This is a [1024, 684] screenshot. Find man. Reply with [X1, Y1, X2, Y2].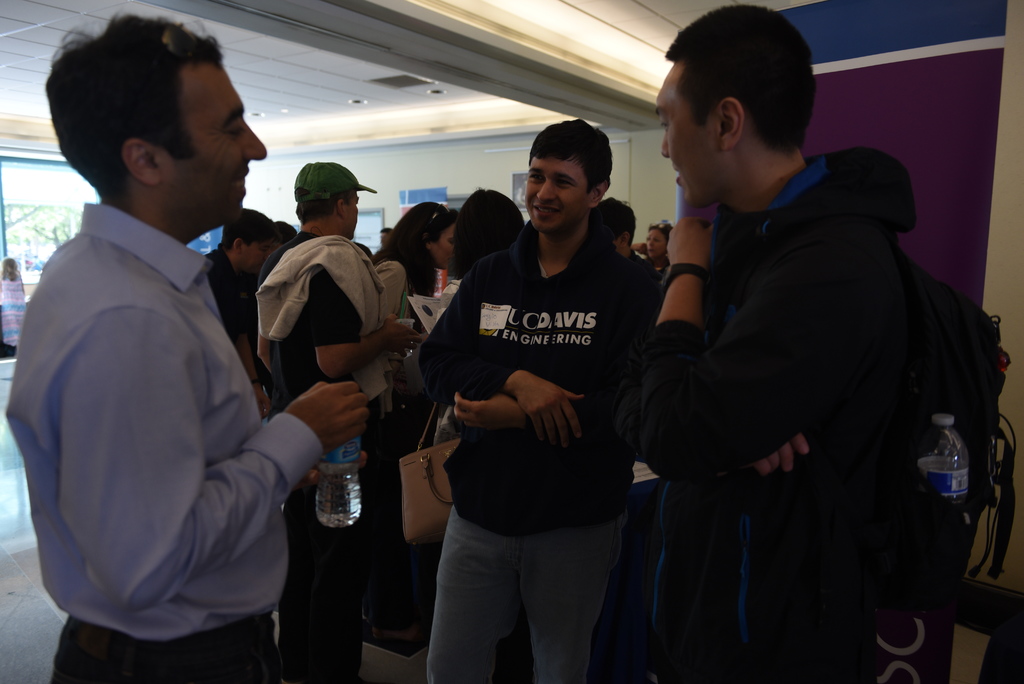
[196, 211, 285, 376].
